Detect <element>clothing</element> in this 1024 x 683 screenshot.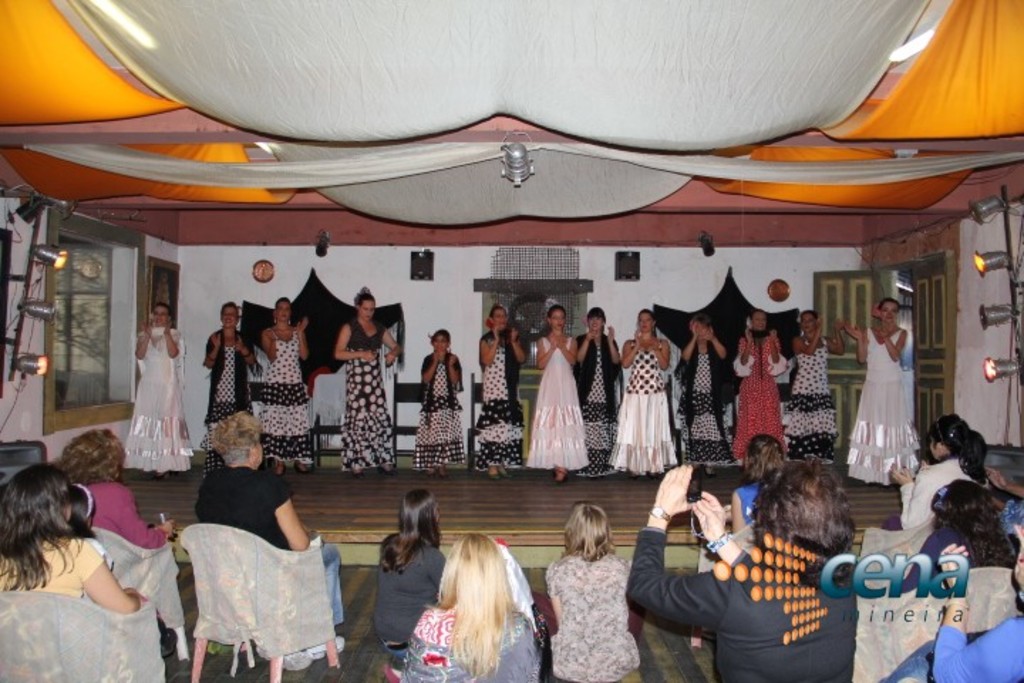
Detection: bbox(673, 333, 734, 475).
